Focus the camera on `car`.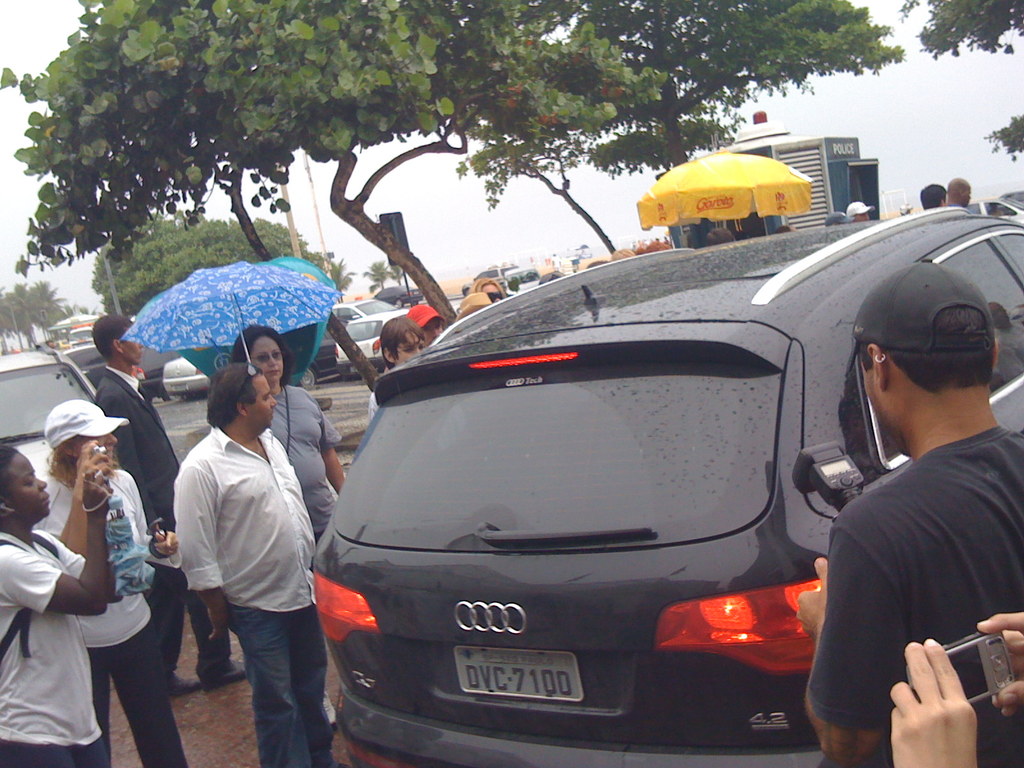
Focus region: [left=0, top=336, right=95, bottom=536].
